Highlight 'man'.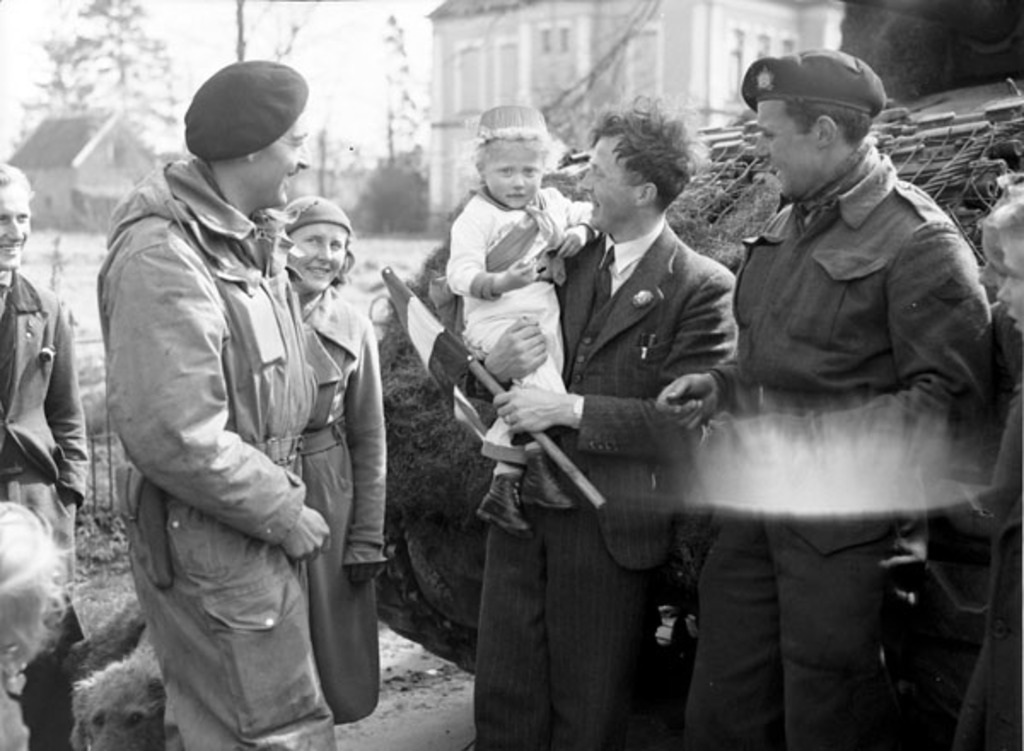
Highlighted region: (x1=457, y1=96, x2=737, y2=749).
